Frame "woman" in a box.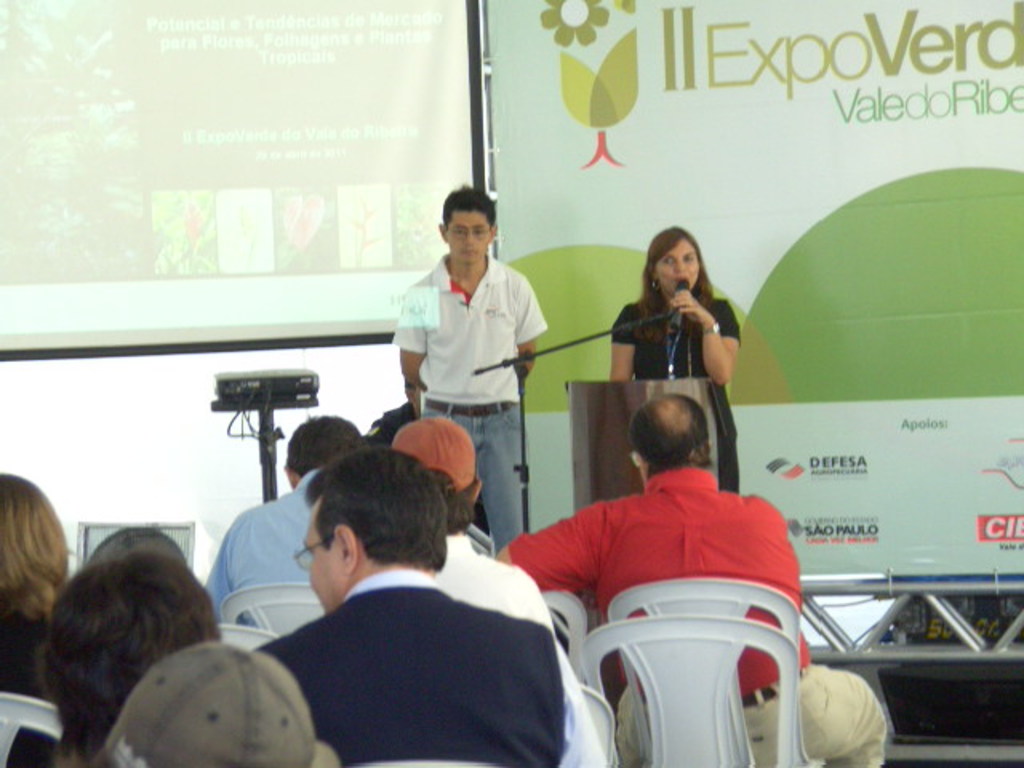
bbox=[0, 464, 80, 766].
